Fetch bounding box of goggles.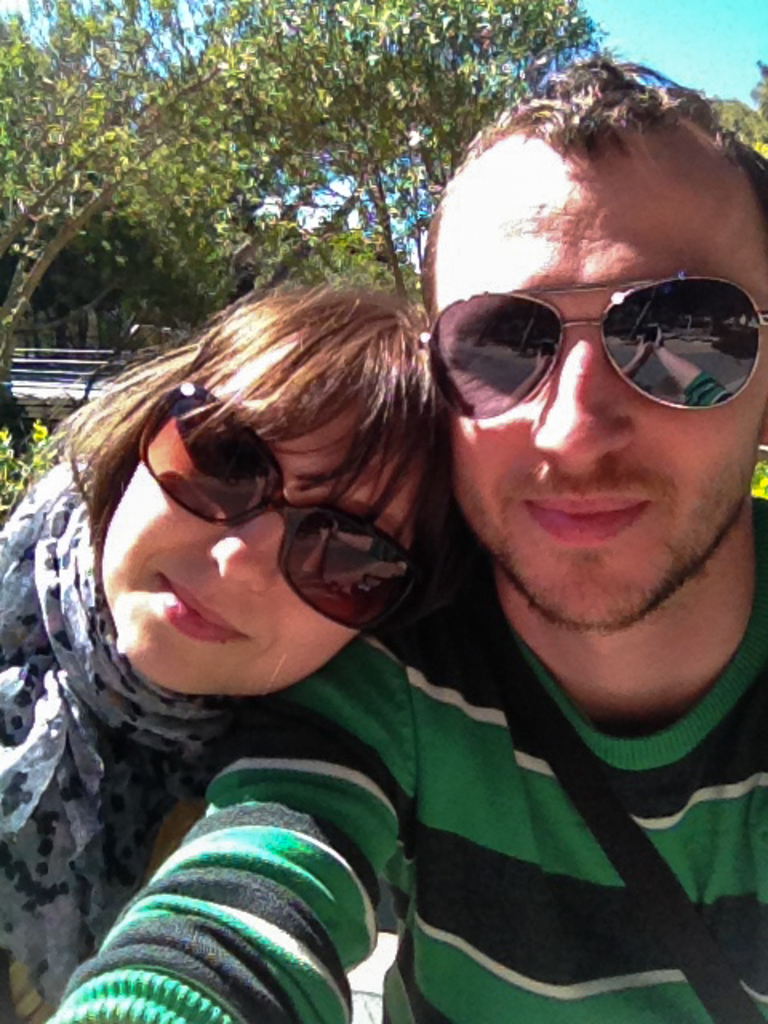
Bbox: rect(398, 285, 766, 430).
